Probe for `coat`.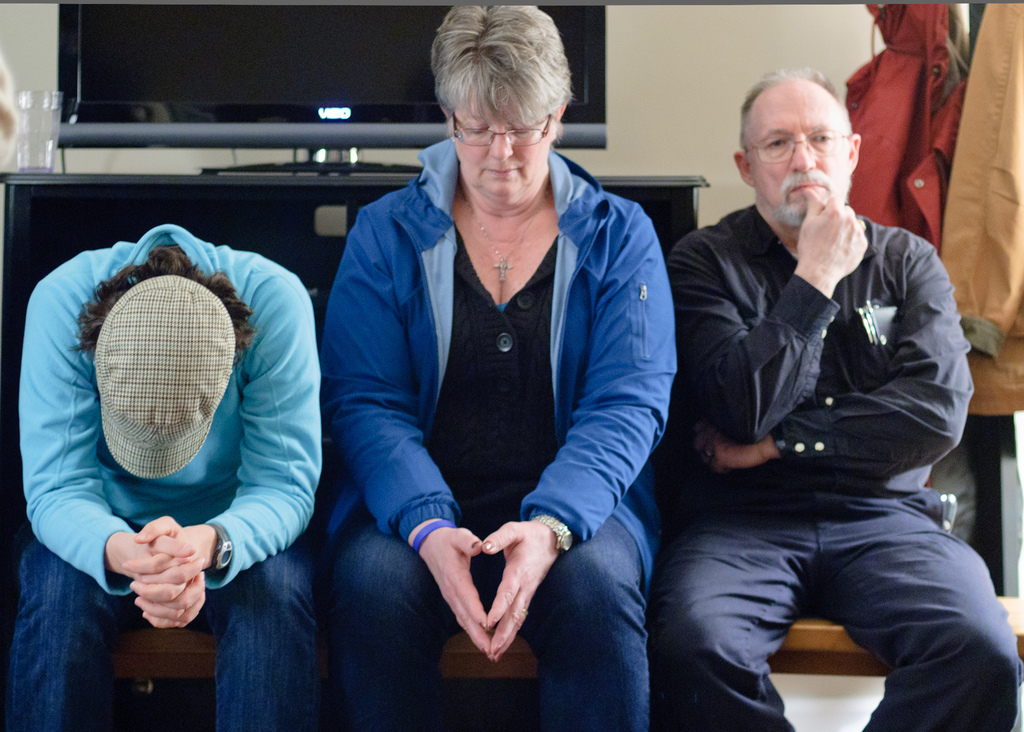
Probe result: locate(925, 0, 1023, 417).
